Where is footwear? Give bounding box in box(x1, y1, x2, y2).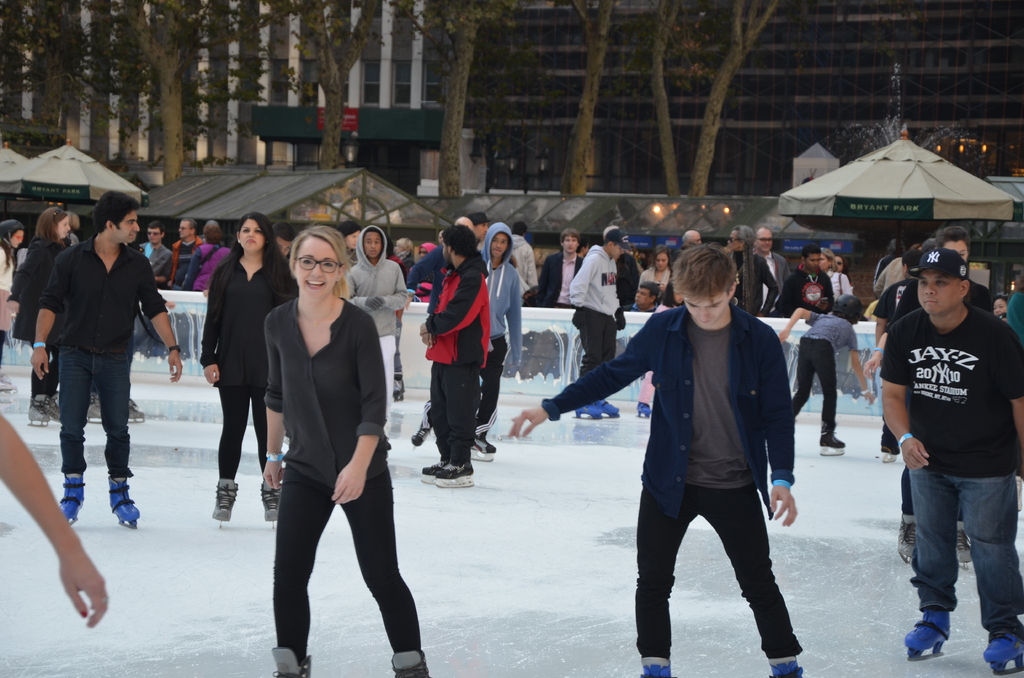
box(56, 478, 84, 524).
